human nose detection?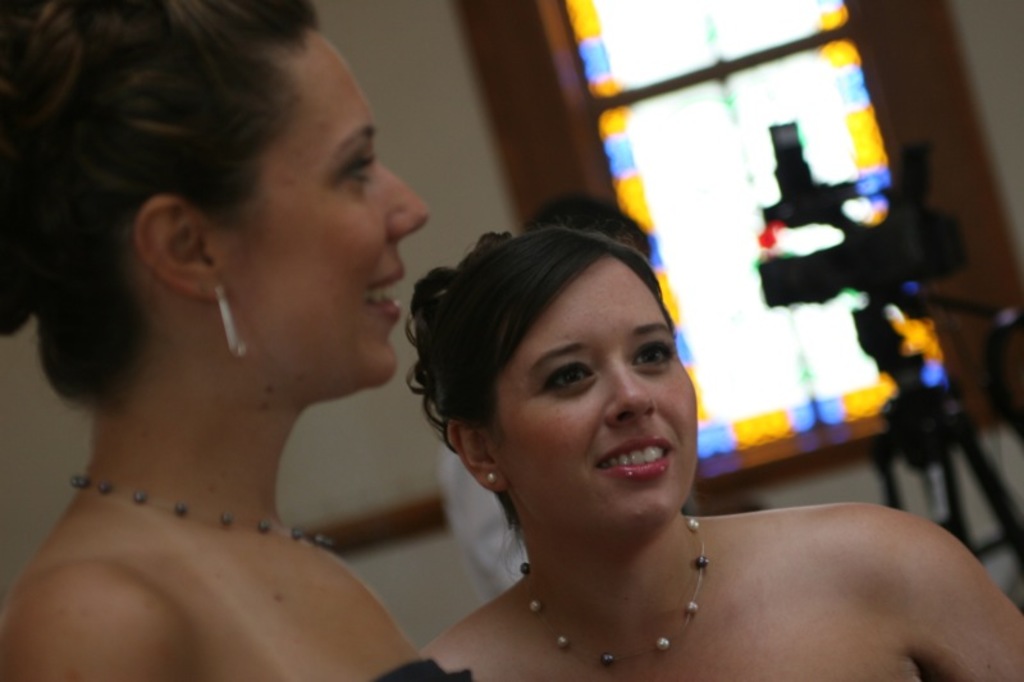
378,163,431,246
